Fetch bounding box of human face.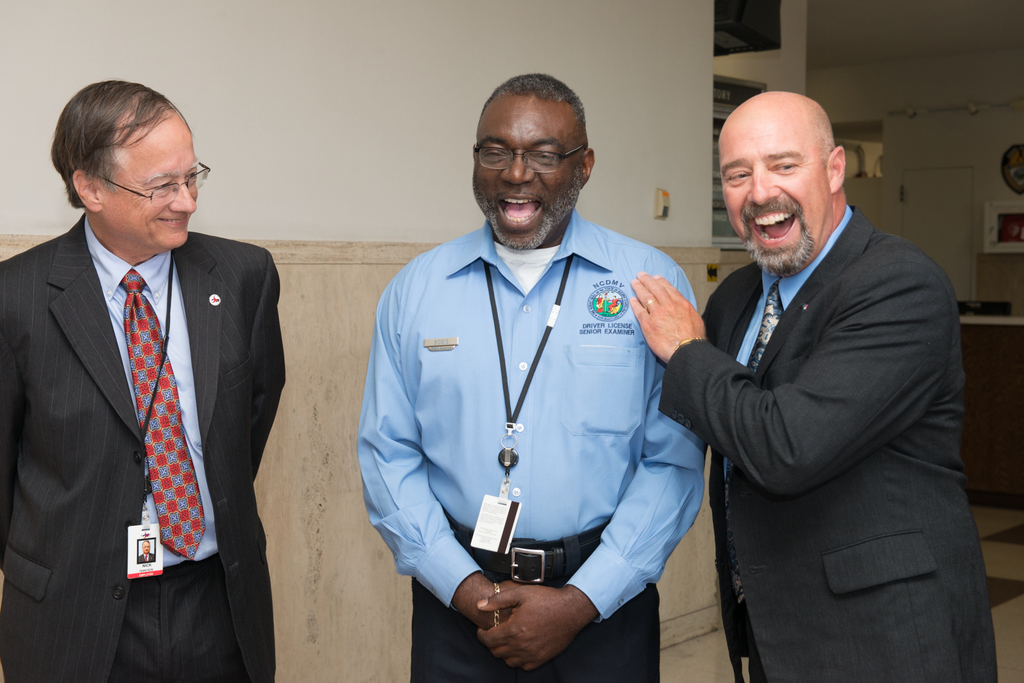
Bbox: x1=469, y1=102, x2=581, y2=250.
